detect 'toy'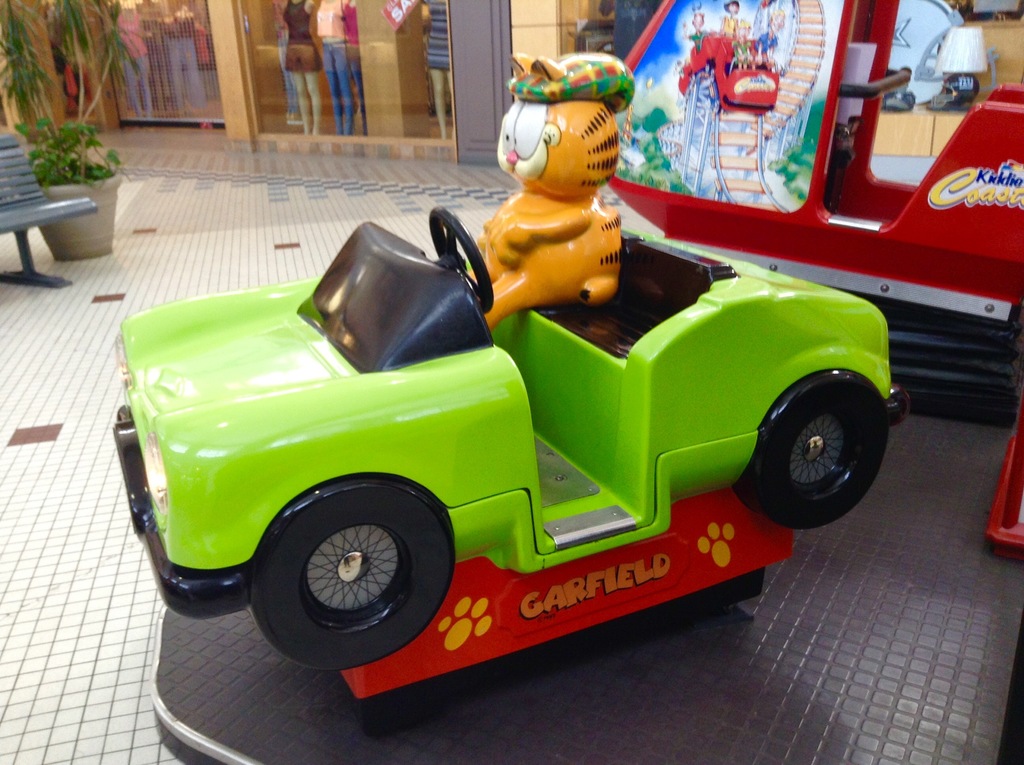
BBox(103, 186, 927, 664)
